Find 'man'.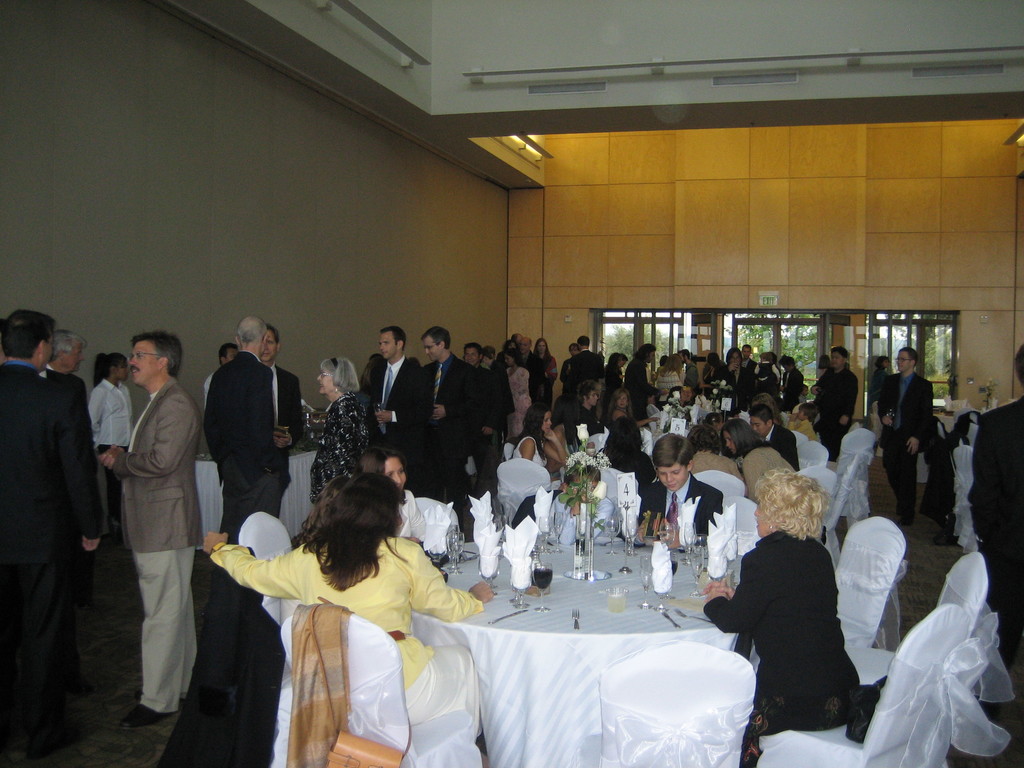
{"x1": 413, "y1": 319, "x2": 484, "y2": 547}.
